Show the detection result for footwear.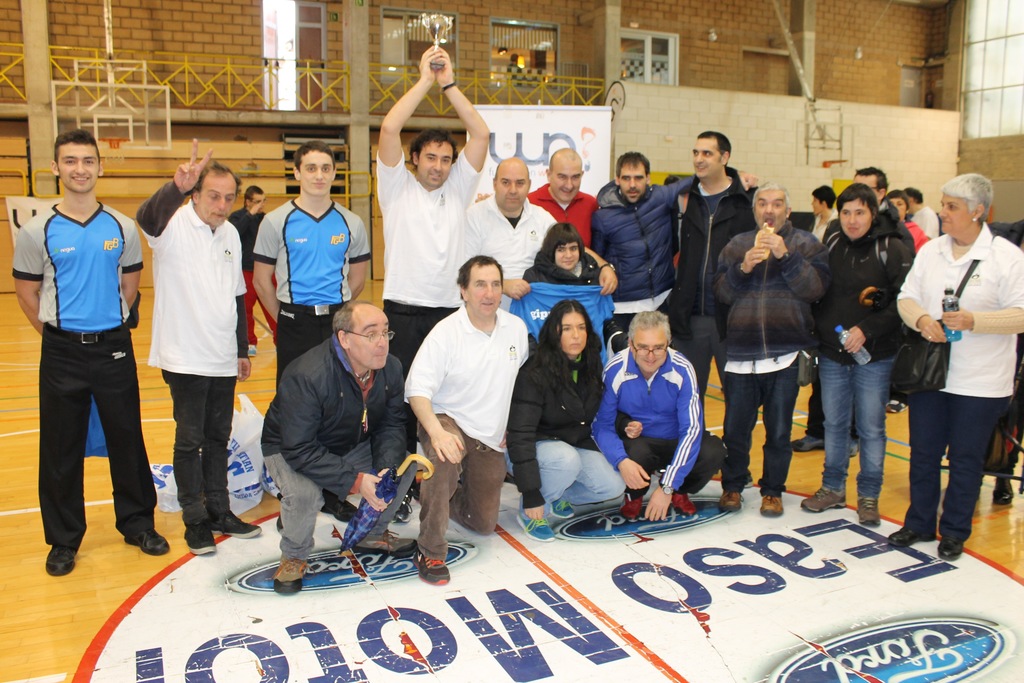
left=415, top=557, right=449, bottom=587.
